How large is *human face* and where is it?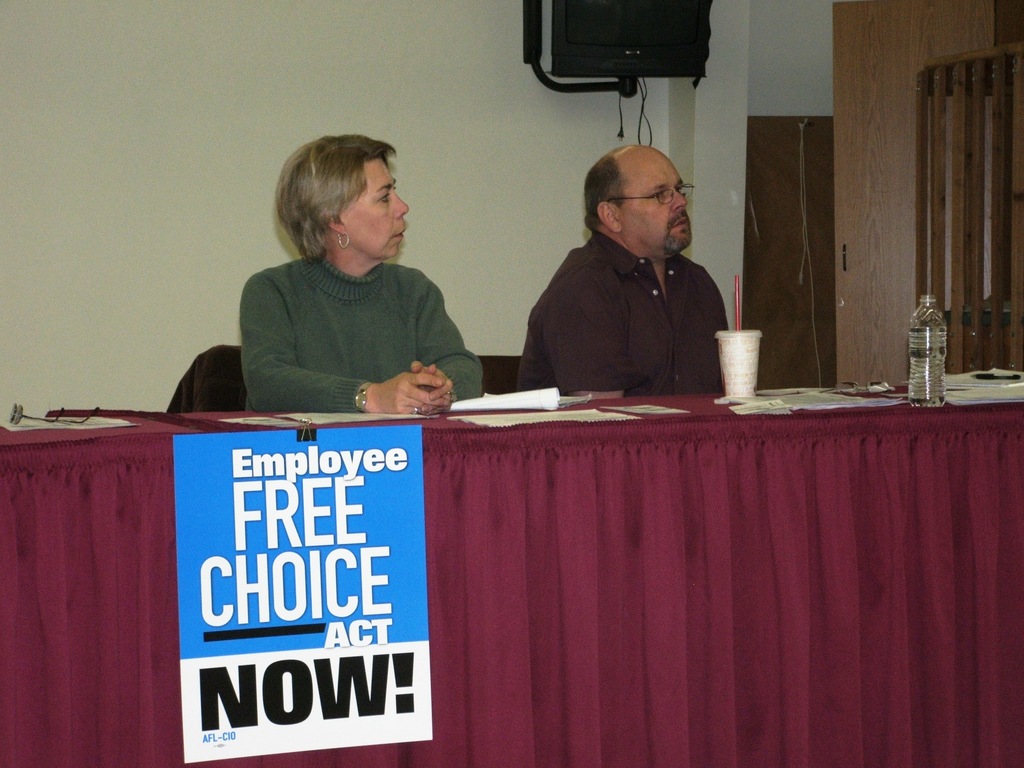
Bounding box: <bbox>340, 158, 410, 260</bbox>.
